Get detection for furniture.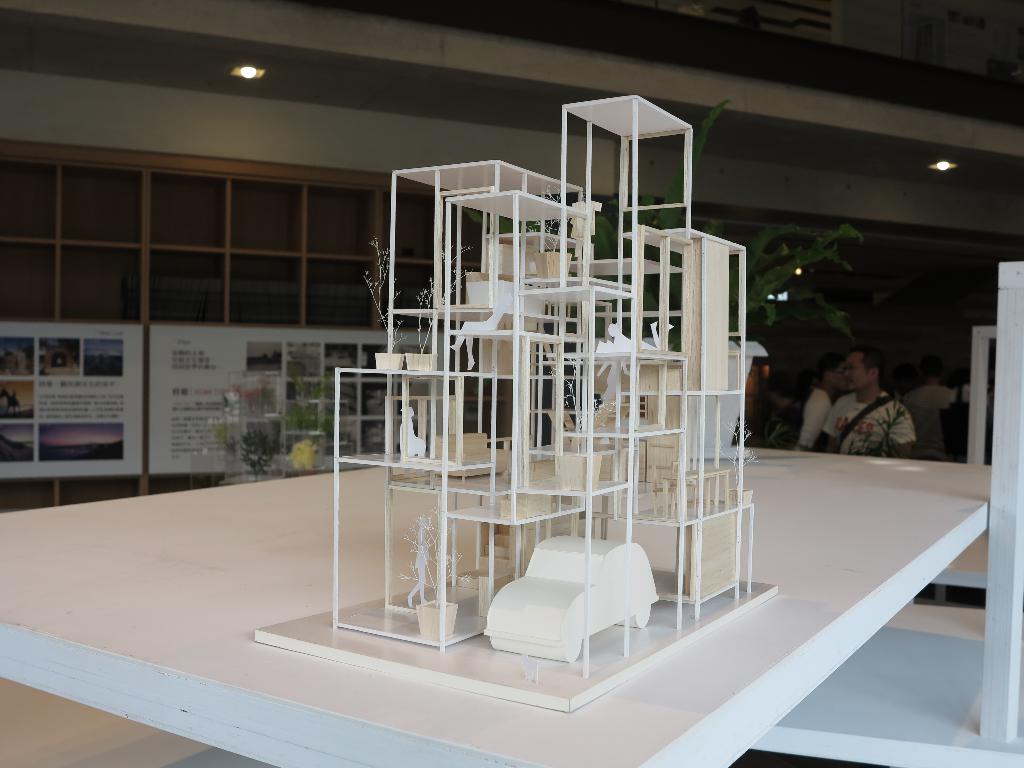
Detection: box(0, 440, 991, 767).
